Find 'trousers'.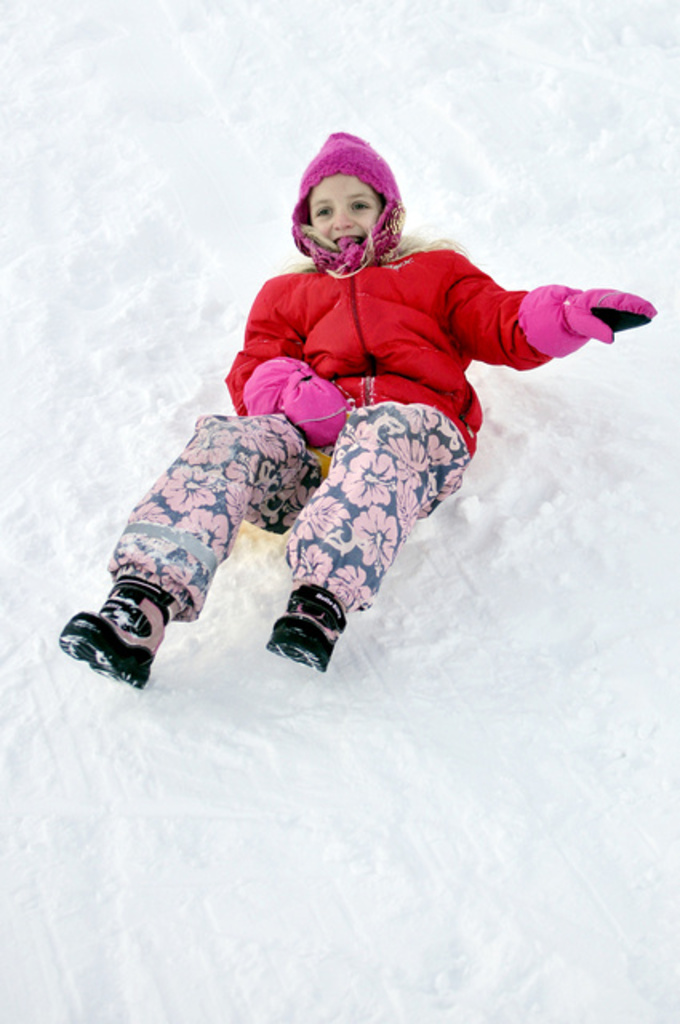
<region>91, 402, 458, 685</region>.
